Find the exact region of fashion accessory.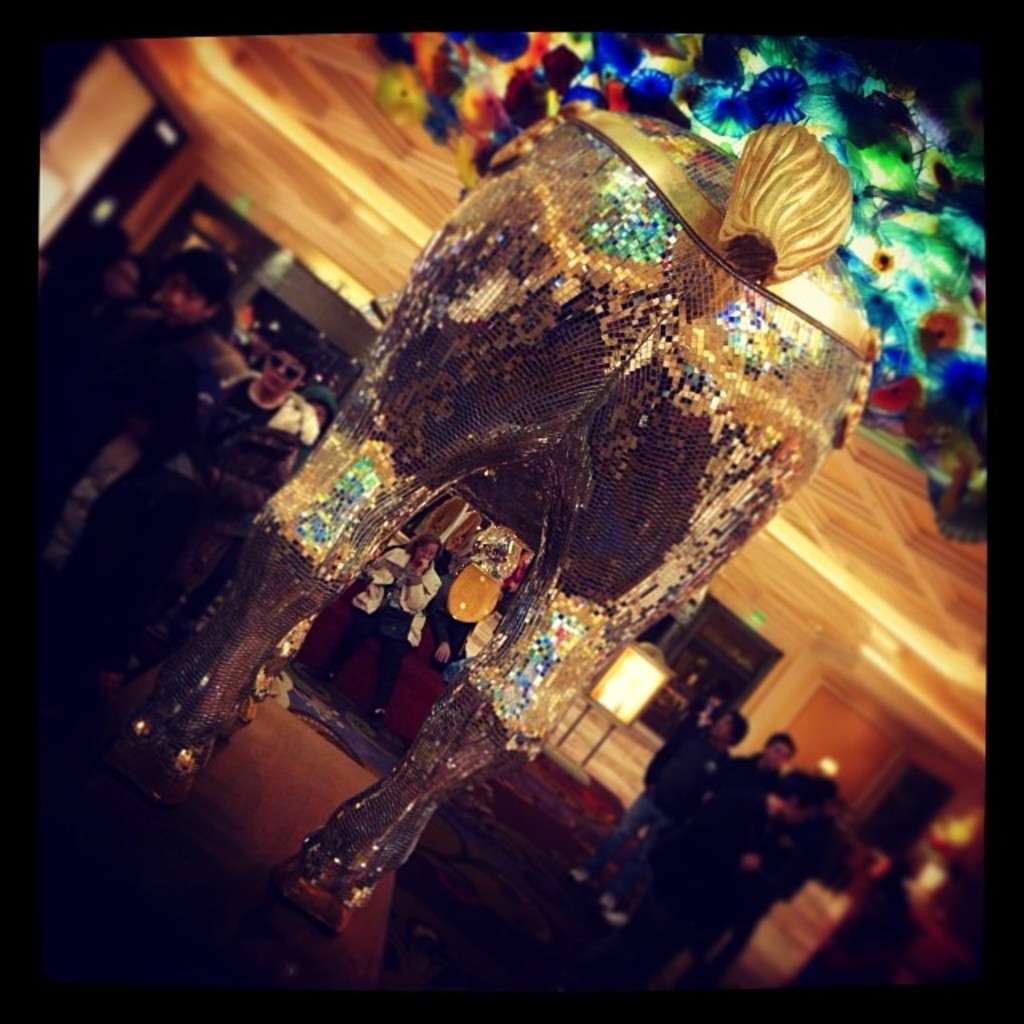
Exact region: rect(598, 890, 619, 904).
